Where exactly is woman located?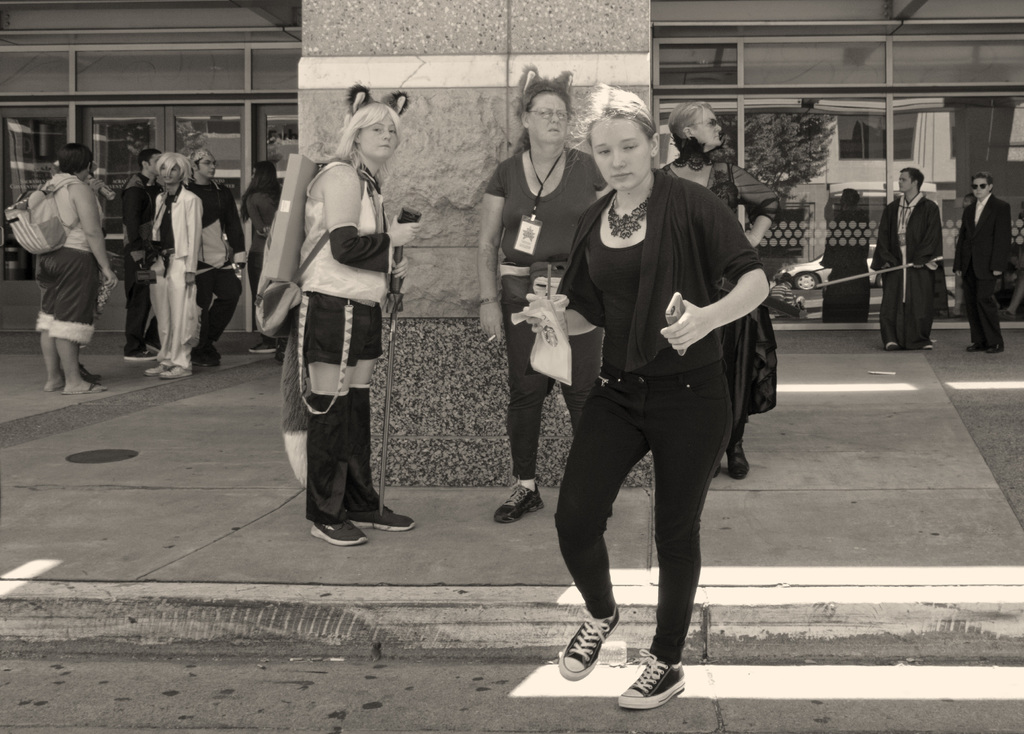
Its bounding box is 520:84:772:708.
